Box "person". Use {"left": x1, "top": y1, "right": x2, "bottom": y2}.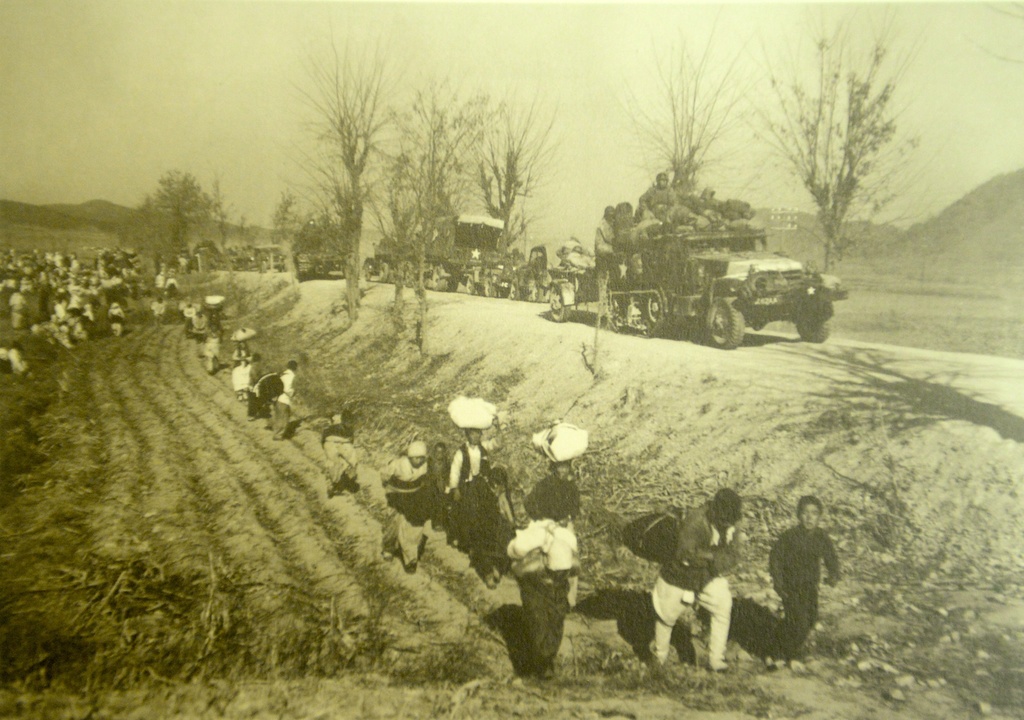
{"left": 547, "top": 457, "right": 579, "bottom": 486}.
